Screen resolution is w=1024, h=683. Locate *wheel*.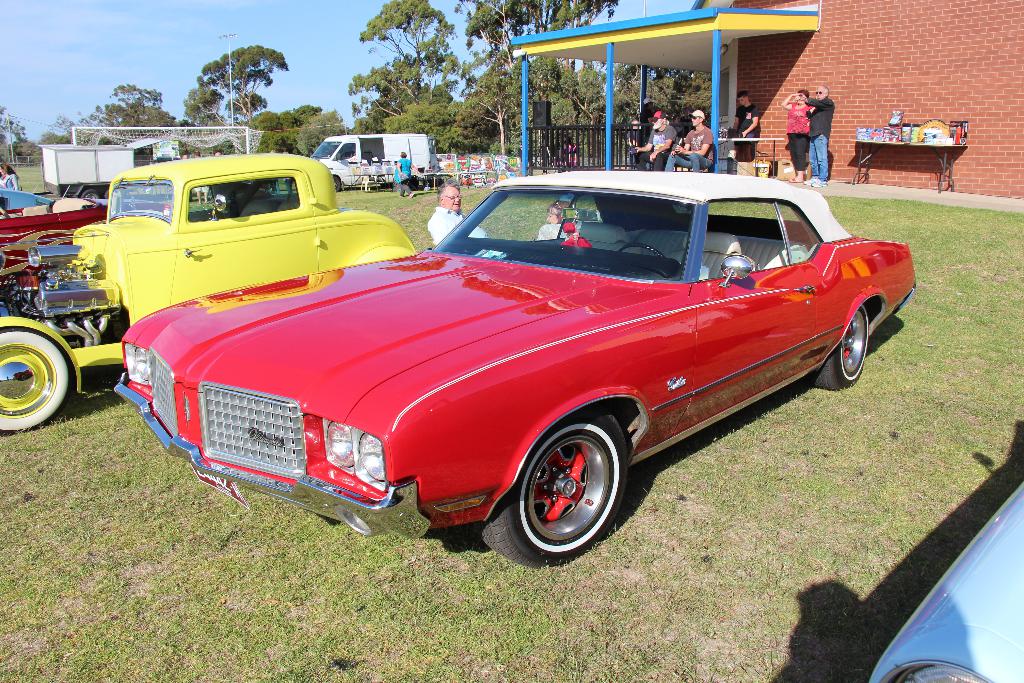
pyautogui.locateOnScreen(808, 302, 871, 388).
